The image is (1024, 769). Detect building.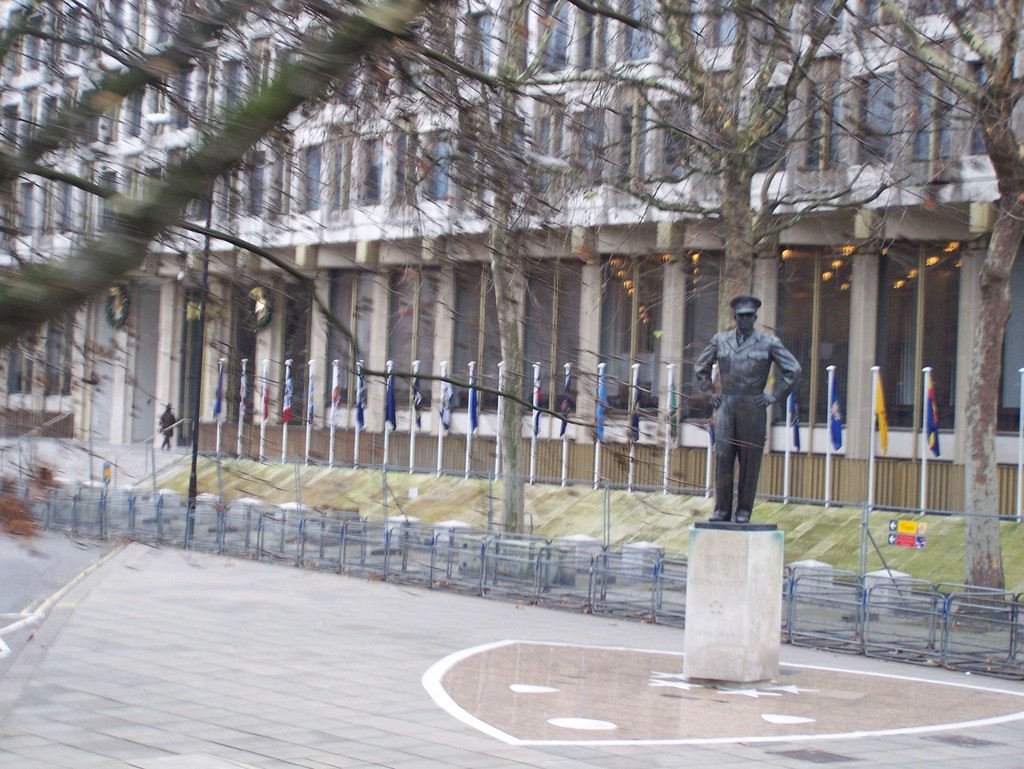
Detection: 4/0/1023/535.
